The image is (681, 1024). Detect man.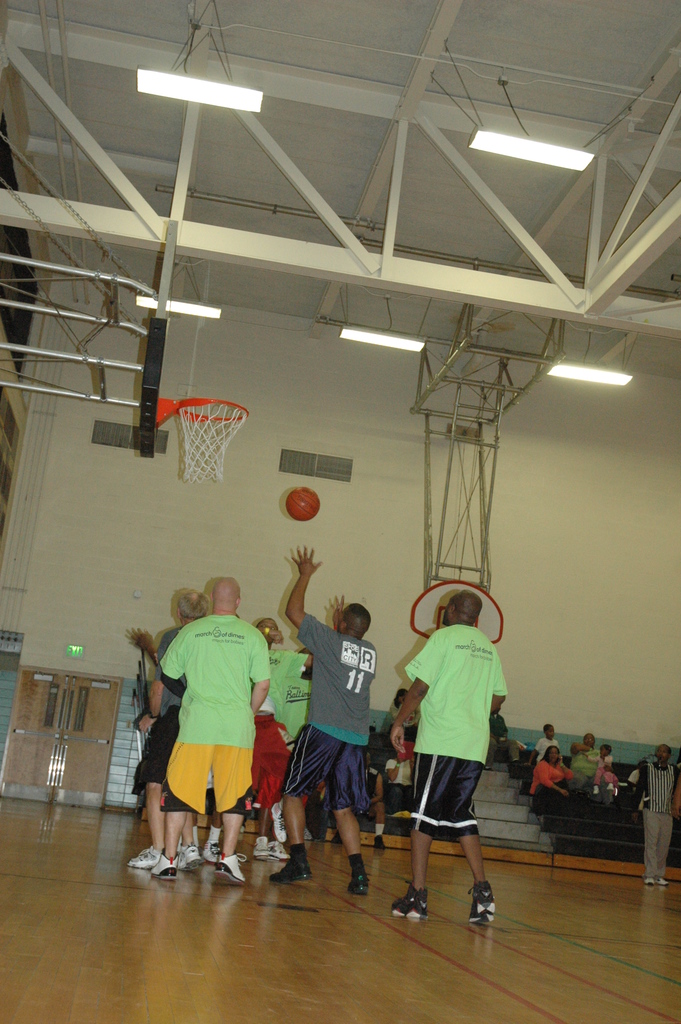
Detection: {"x1": 203, "y1": 614, "x2": 319, "y2": 861}.
